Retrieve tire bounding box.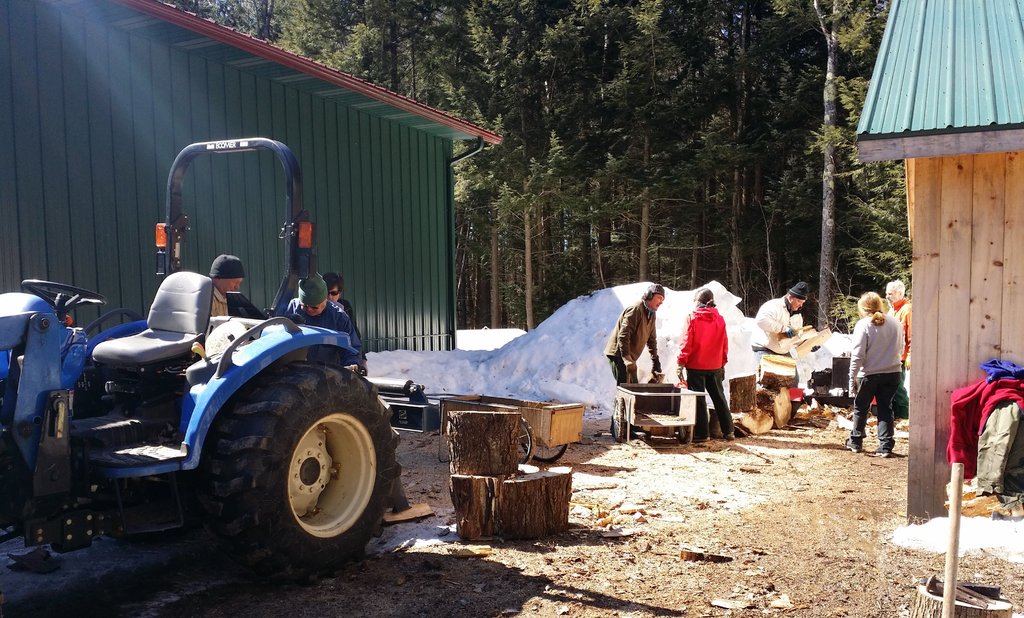
Bounding box: {"x1": 611, "y1": 391, "x2": 632, "y2": 444}.
